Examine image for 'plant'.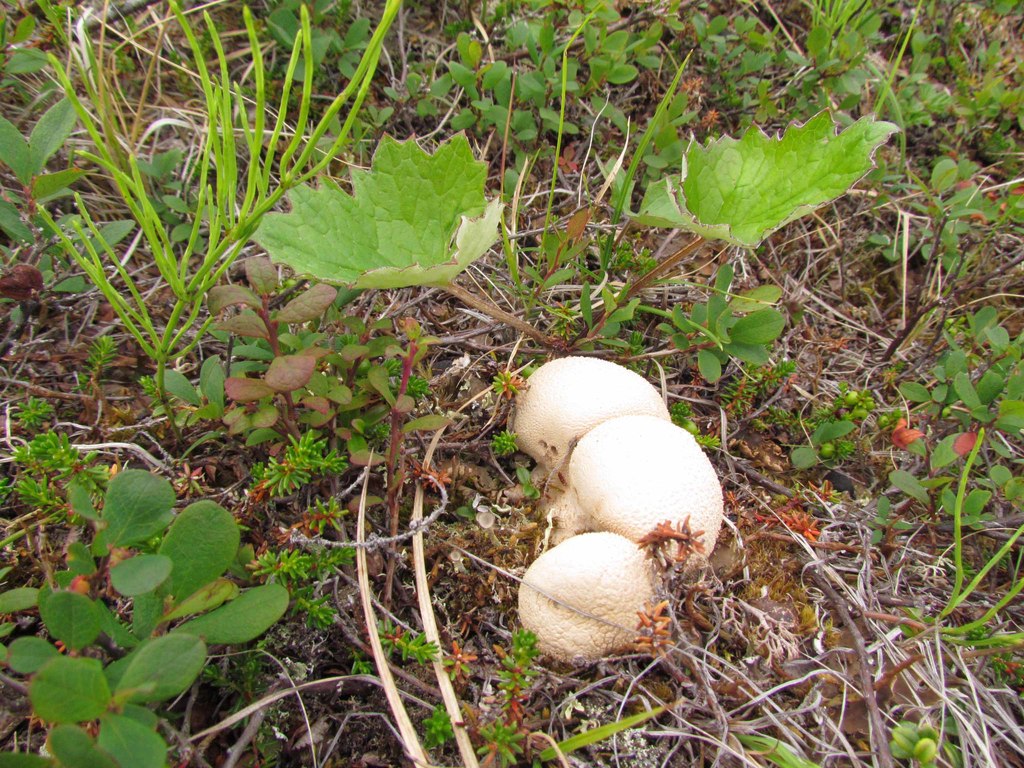
Examination result: 721 351 816 426.
